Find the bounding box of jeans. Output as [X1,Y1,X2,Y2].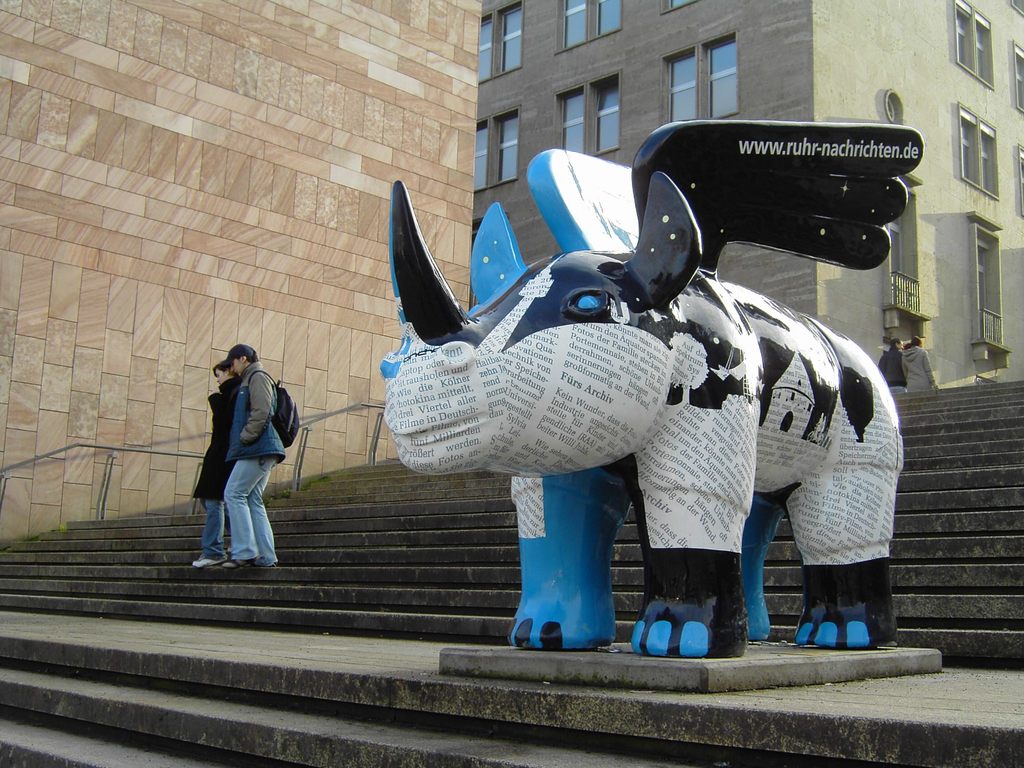
[201,499,234,556].
